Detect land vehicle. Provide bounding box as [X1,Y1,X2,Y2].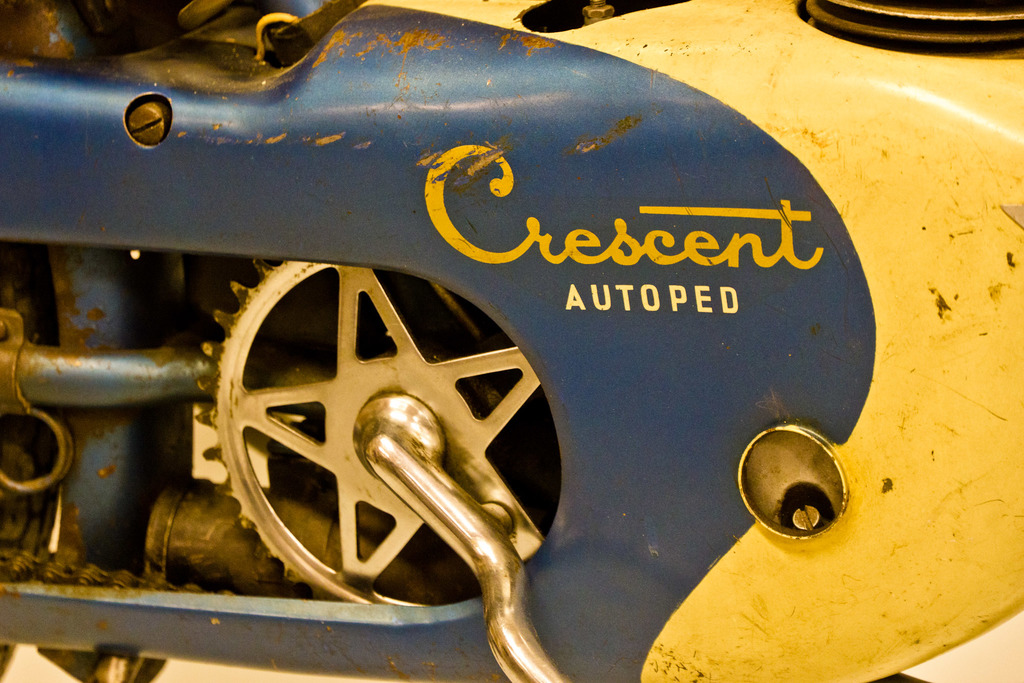
[40,37,988,682].
